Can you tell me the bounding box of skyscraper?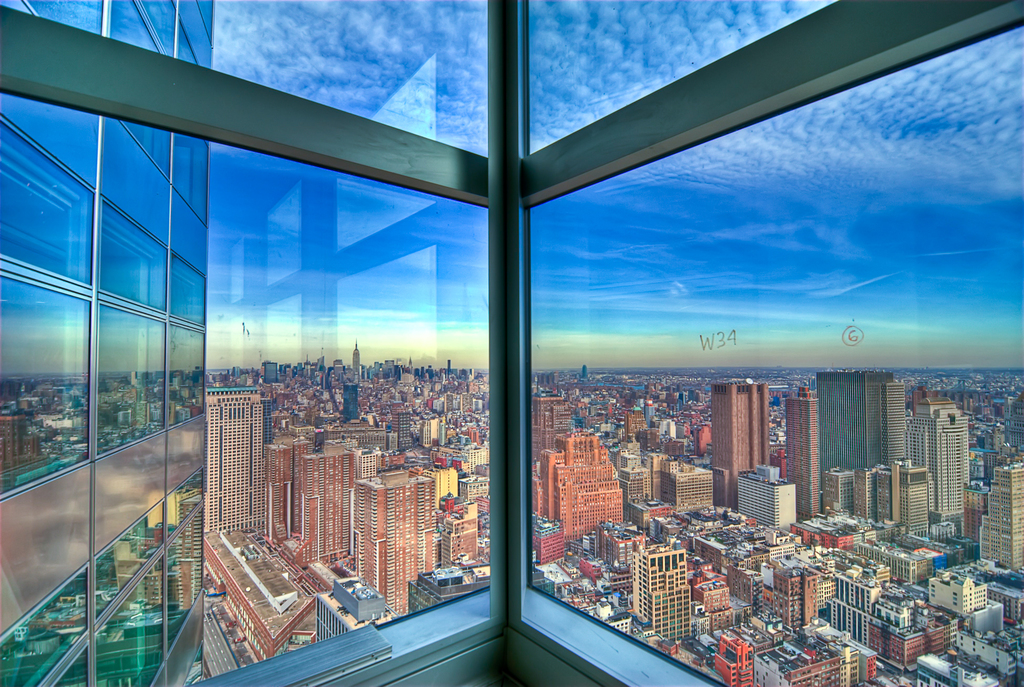
359, 474, 433, 598.
